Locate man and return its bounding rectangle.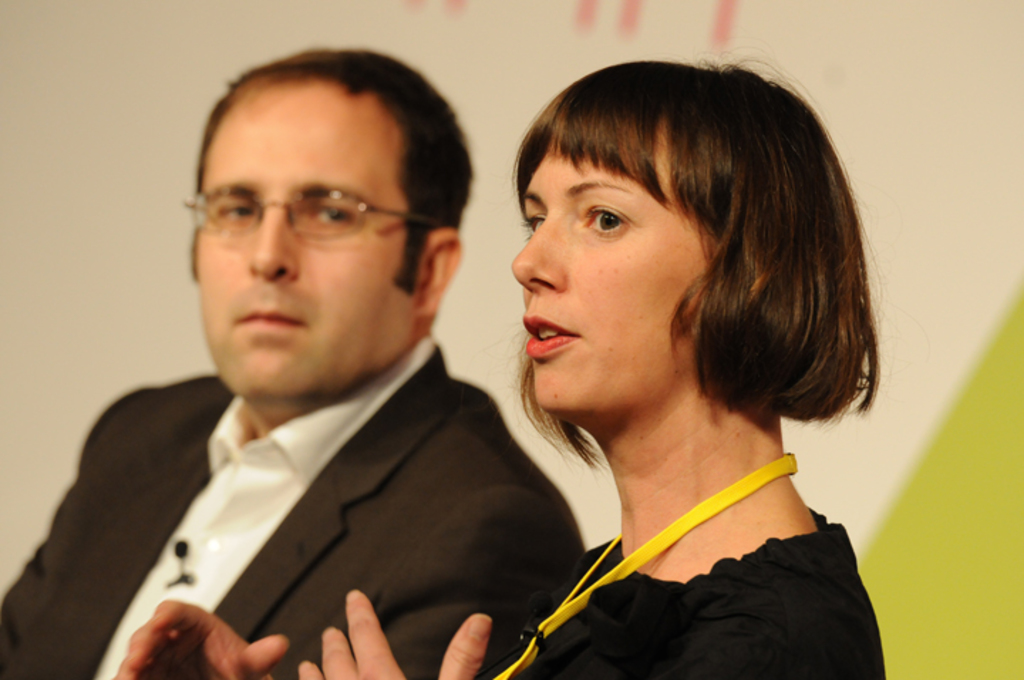
bbox=[30, 54, 609, 669].
